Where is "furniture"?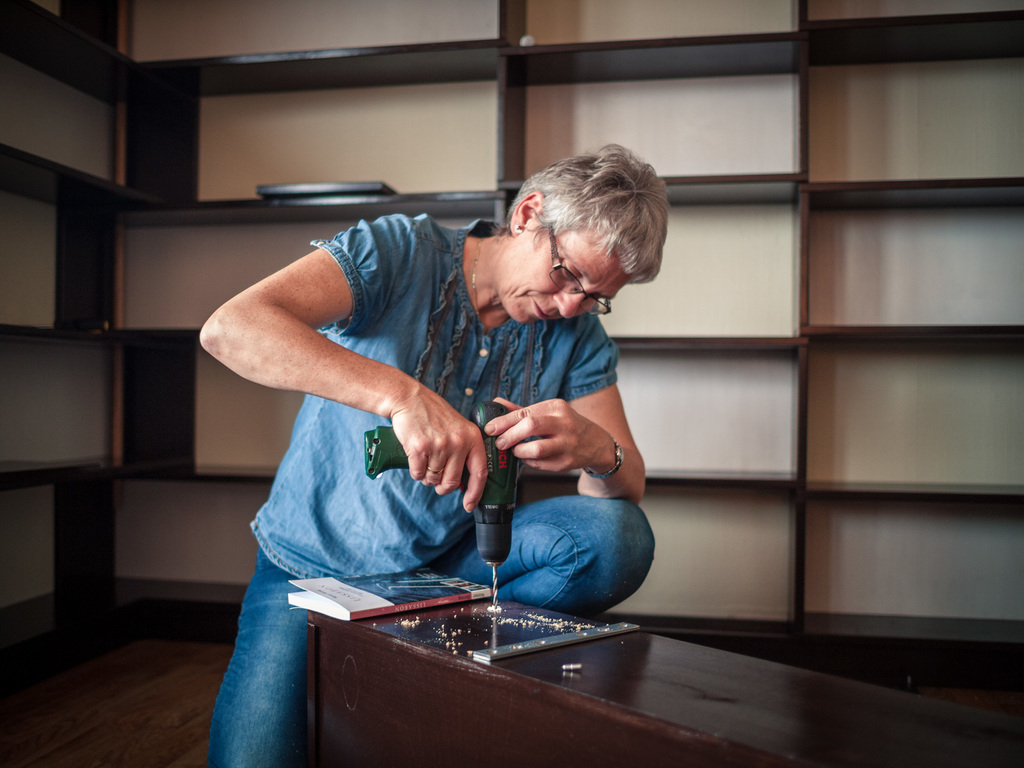
(left=307, top=594, right=1020, bottom=767).
